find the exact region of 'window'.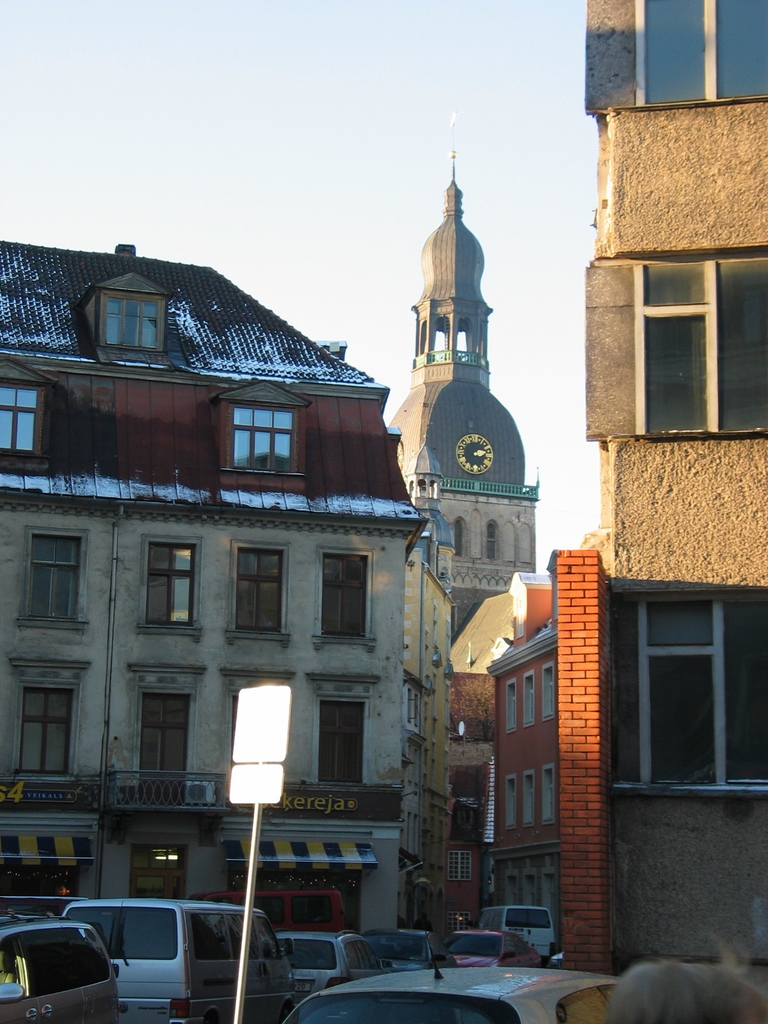
Exact region: 446, 514, 472, 559.
